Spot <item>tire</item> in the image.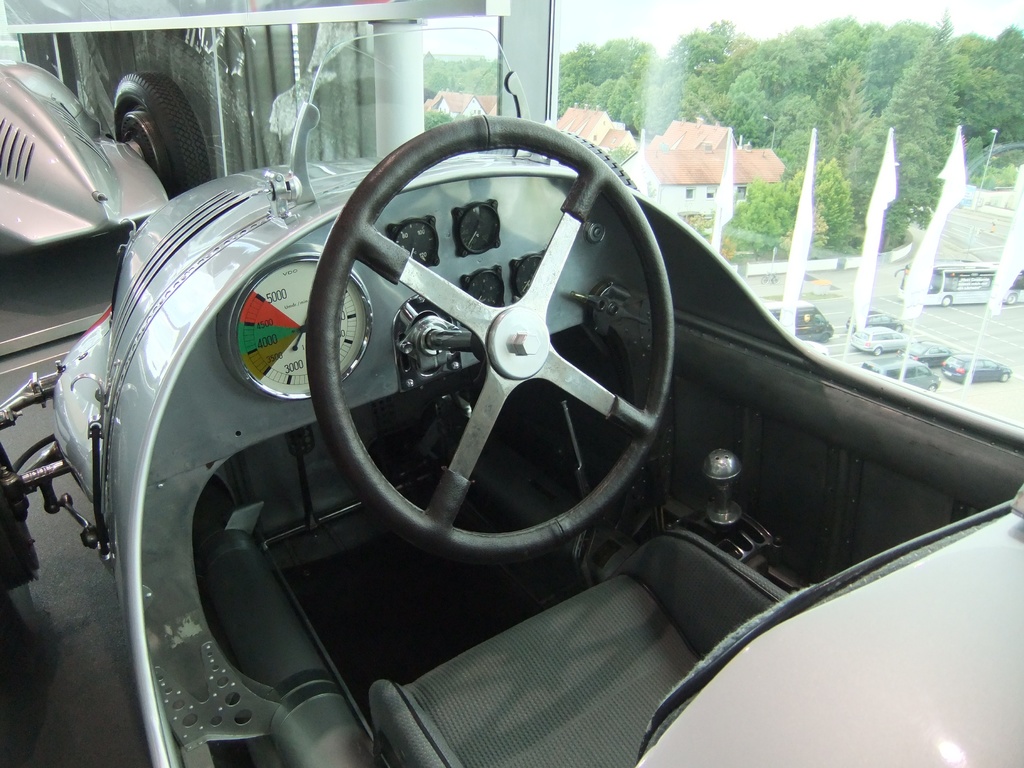
<item>tire</item> found at {"left": 874, "top": 347, "right": 880, "bottom": 358}.
